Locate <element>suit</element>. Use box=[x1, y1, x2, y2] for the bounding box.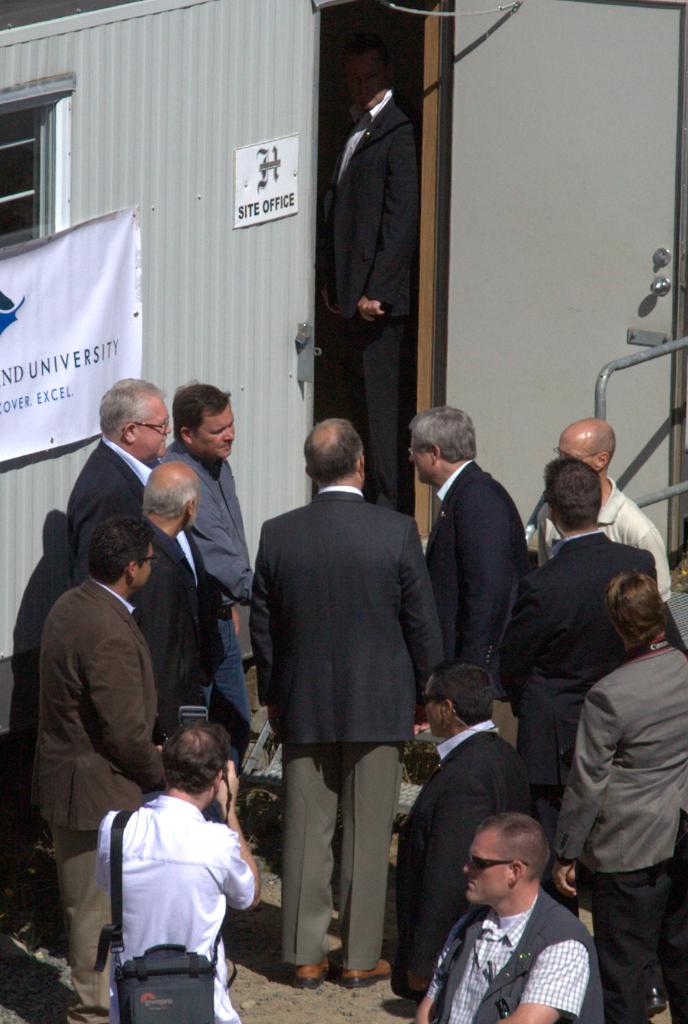
box=[140, 516, 210, 720].
